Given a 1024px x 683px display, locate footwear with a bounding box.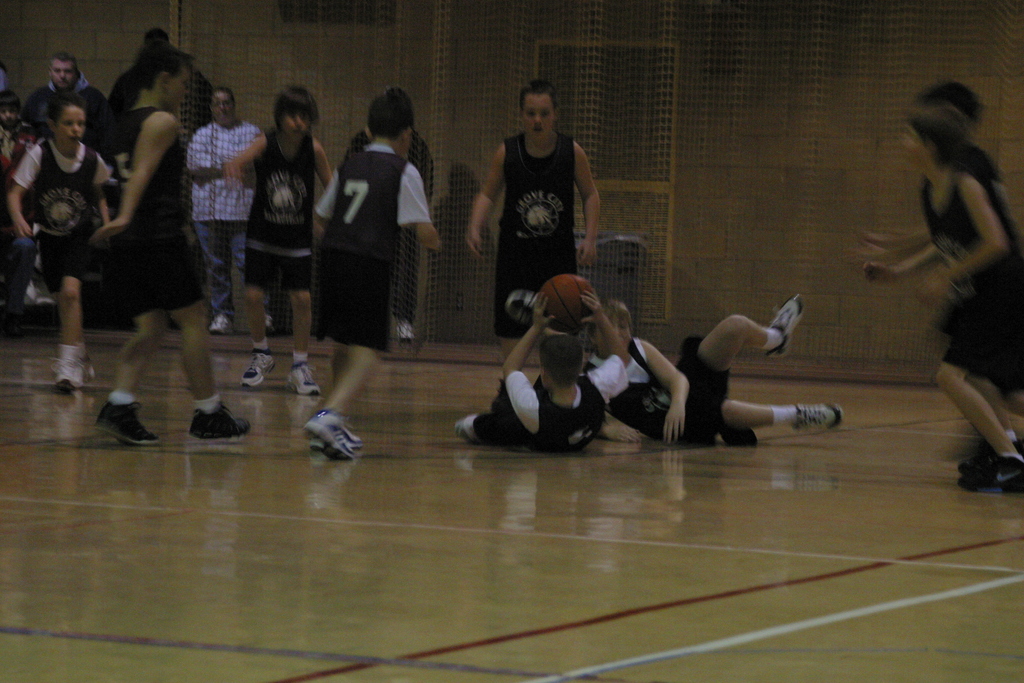
Located: x1=191, y1=399, x2=248, y2=441.
